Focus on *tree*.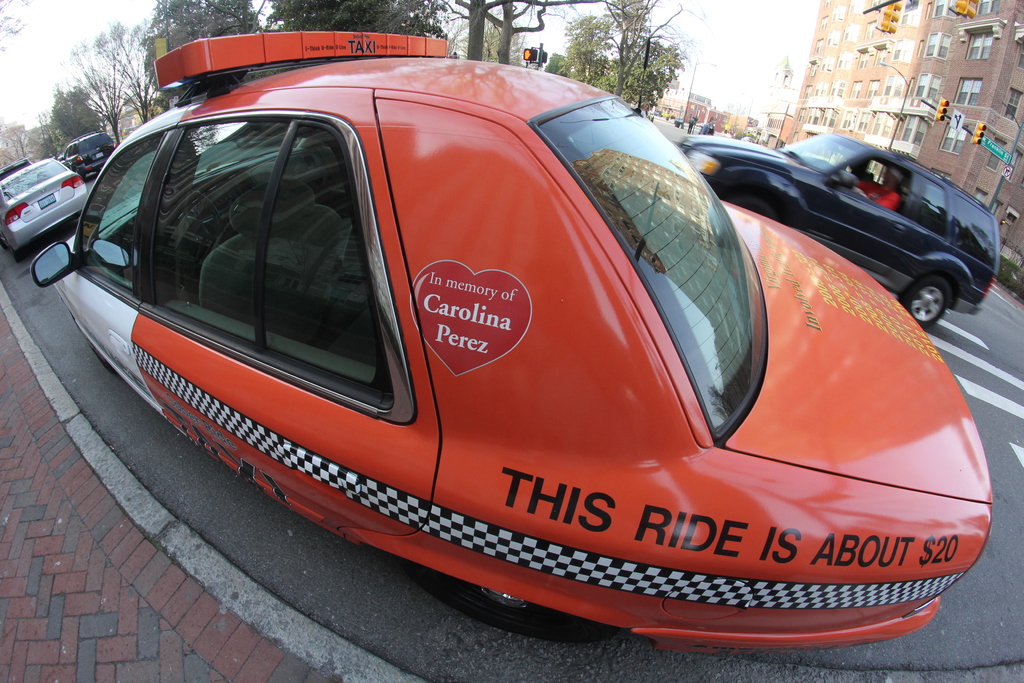
Focused at box=[136, 0, 271, 86].
